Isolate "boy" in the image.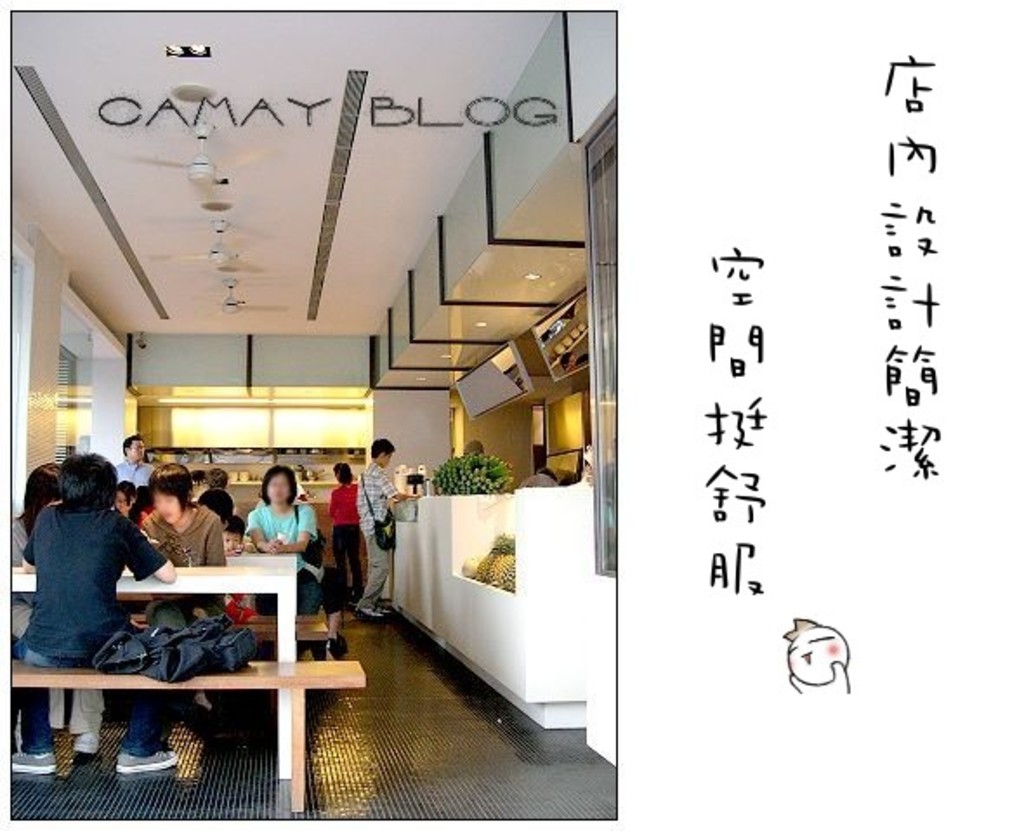
Isolated region: 220/515/250/548.
